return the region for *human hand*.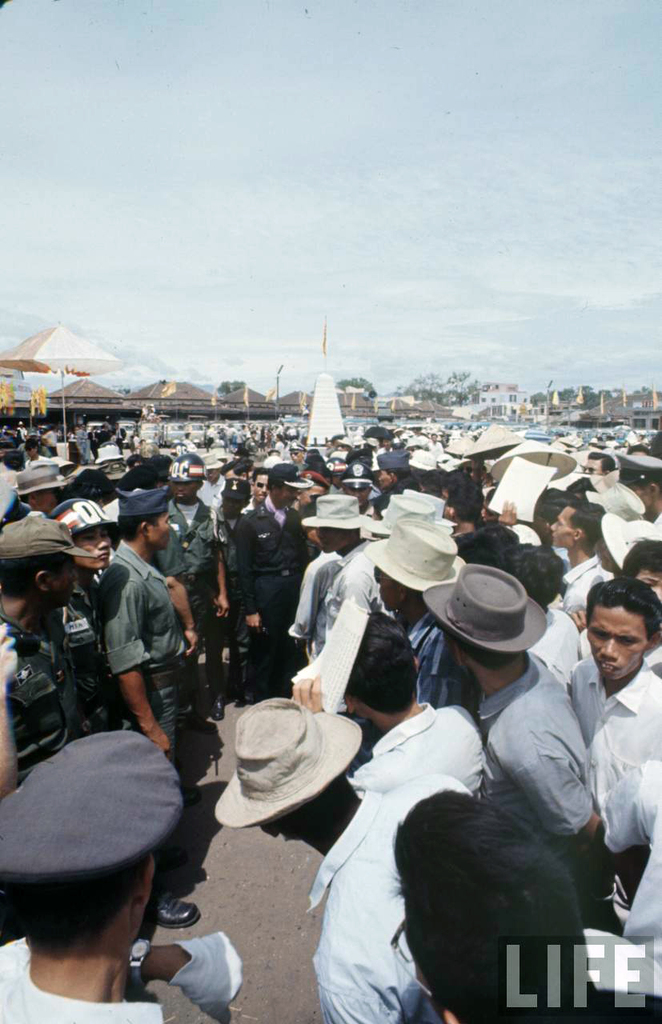
select_region(247, 612, 260, 628).
